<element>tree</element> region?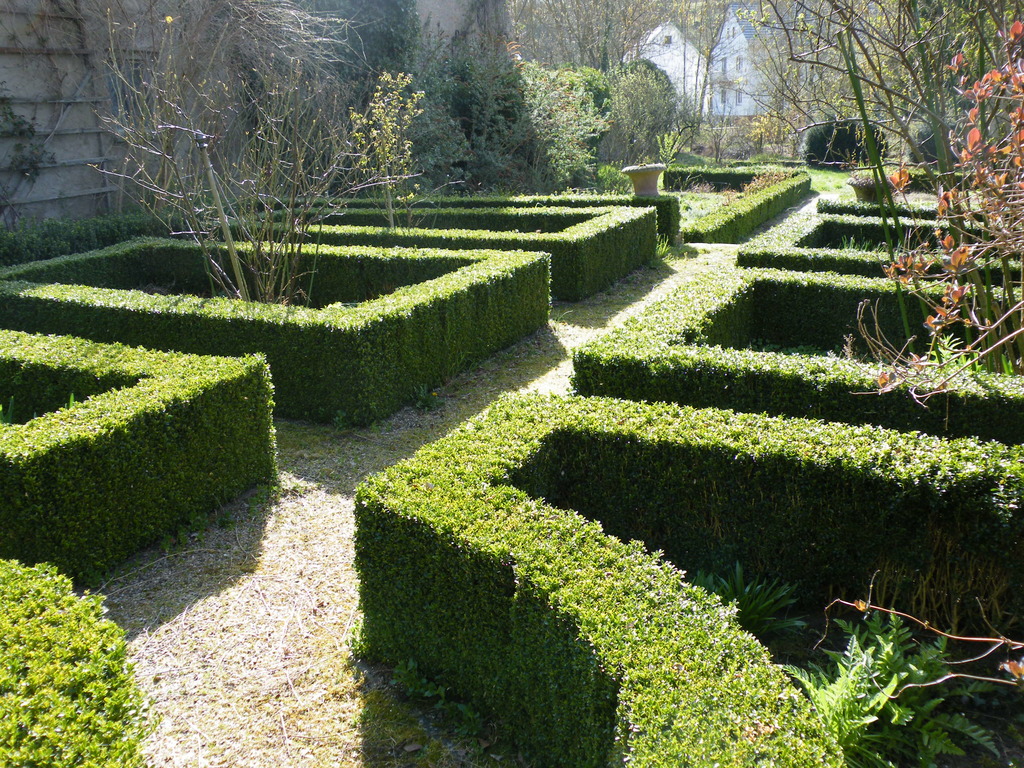
86 0 426 308
